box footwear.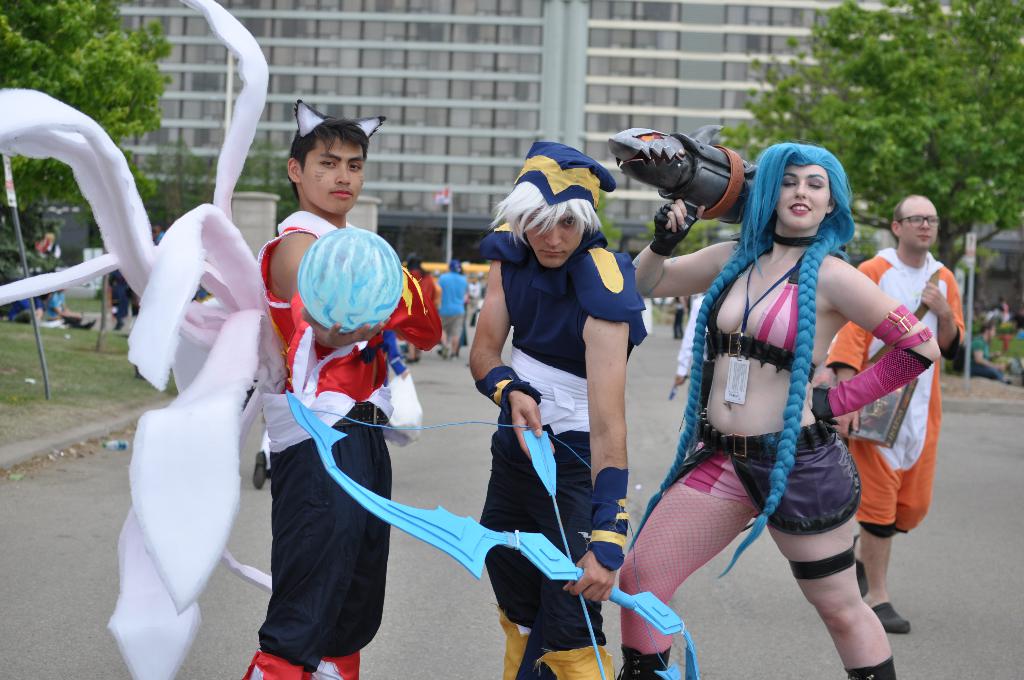
box=[316, 651, 365, 679].
